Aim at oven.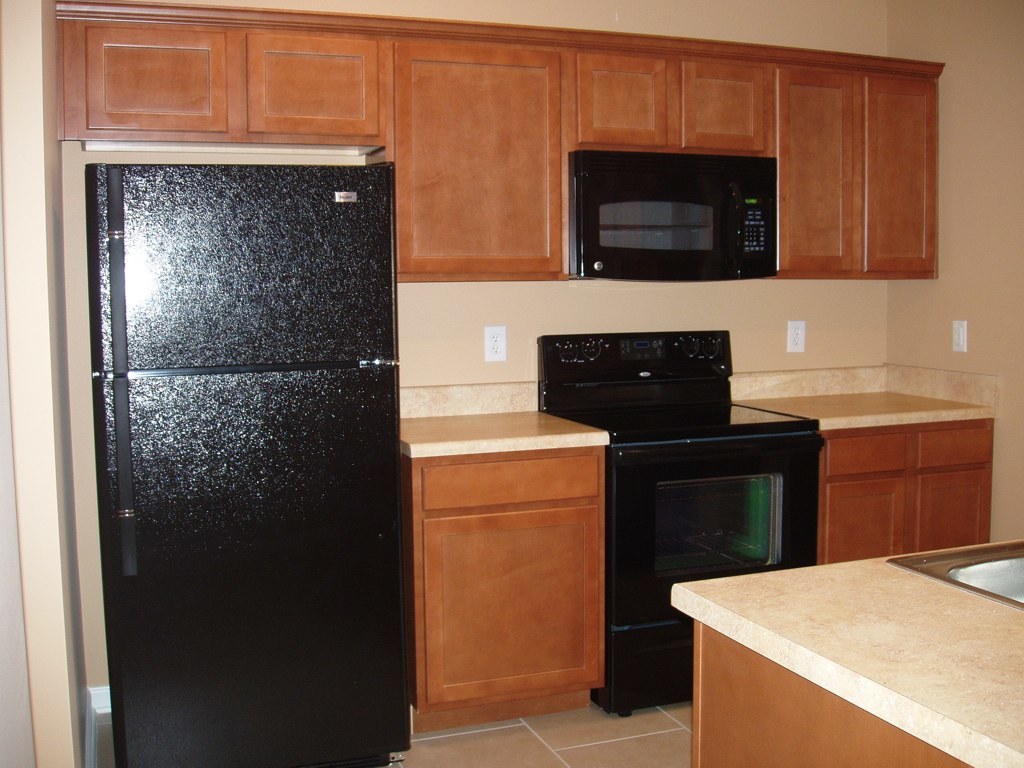
Aimed at [615,428,813,610].
